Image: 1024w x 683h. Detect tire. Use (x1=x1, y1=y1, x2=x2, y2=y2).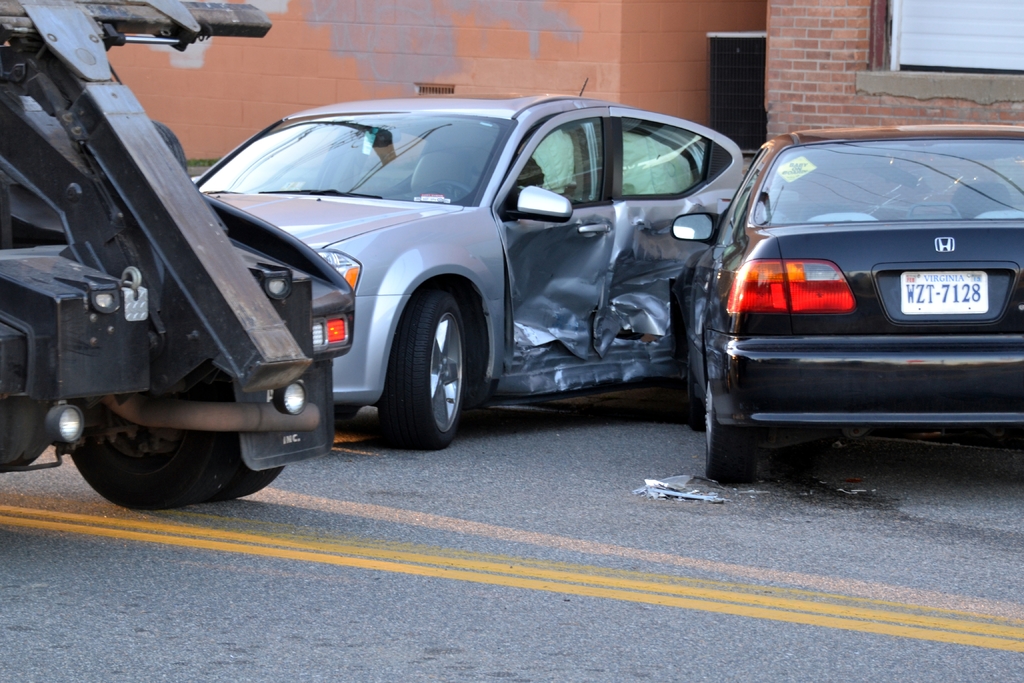
(x1=374, y1=287, x2=477, y2=454).
